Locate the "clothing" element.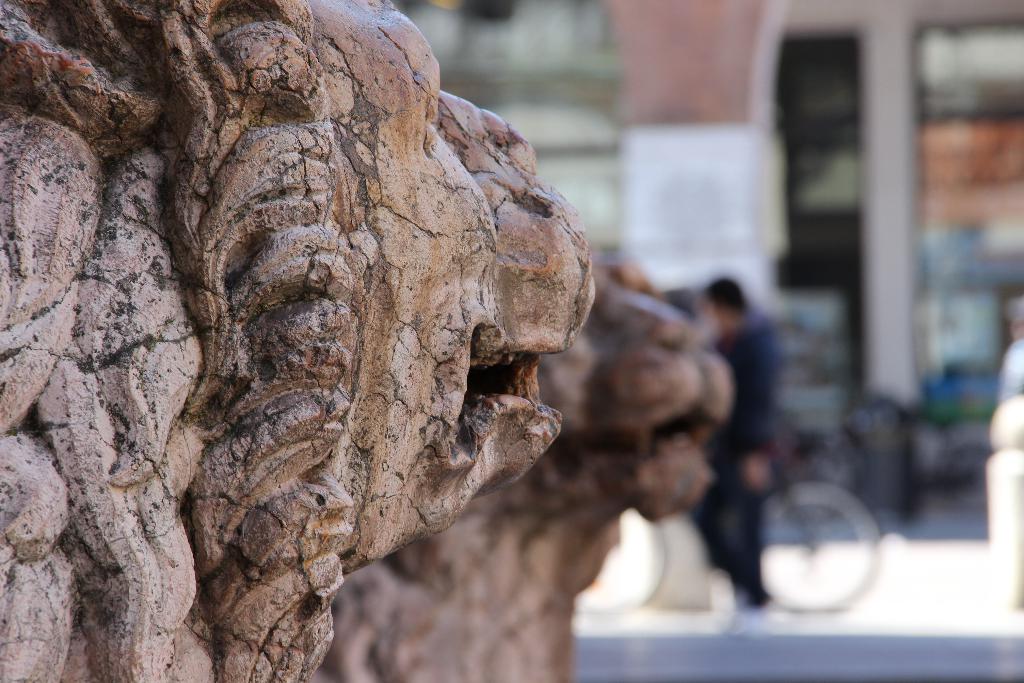
Element bbox: locate(681, 316, 792, 610).
